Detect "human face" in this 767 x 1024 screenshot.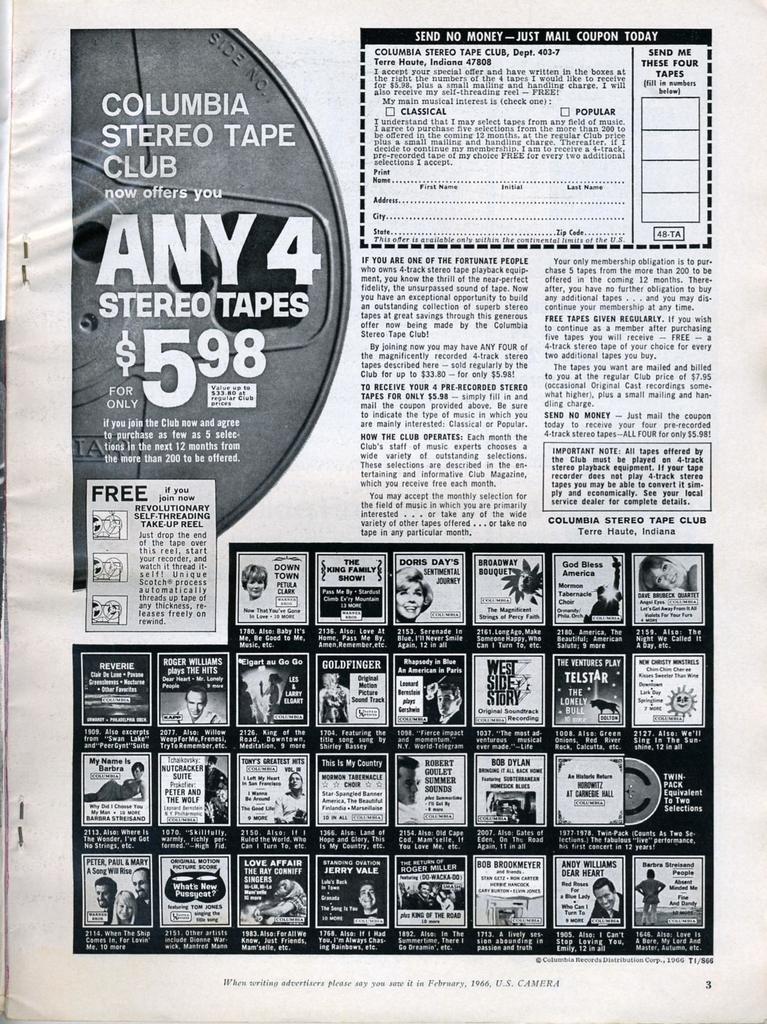
Detection: select_region(396, 579, 425, 619).
